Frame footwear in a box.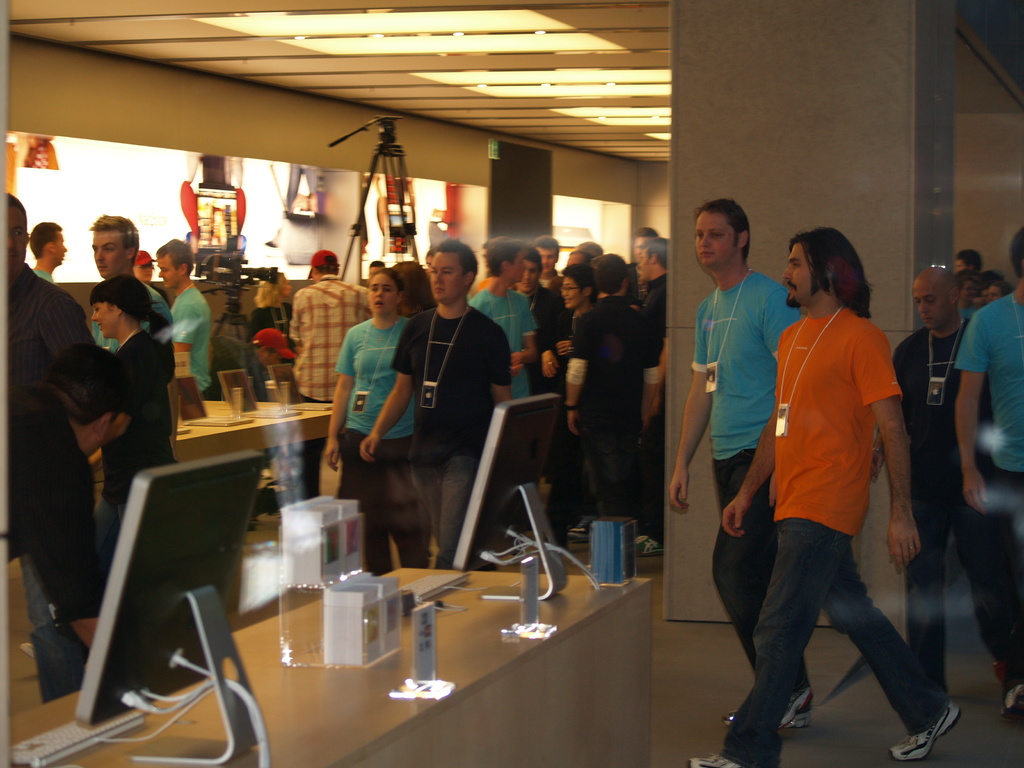
[685,754,744,767].
